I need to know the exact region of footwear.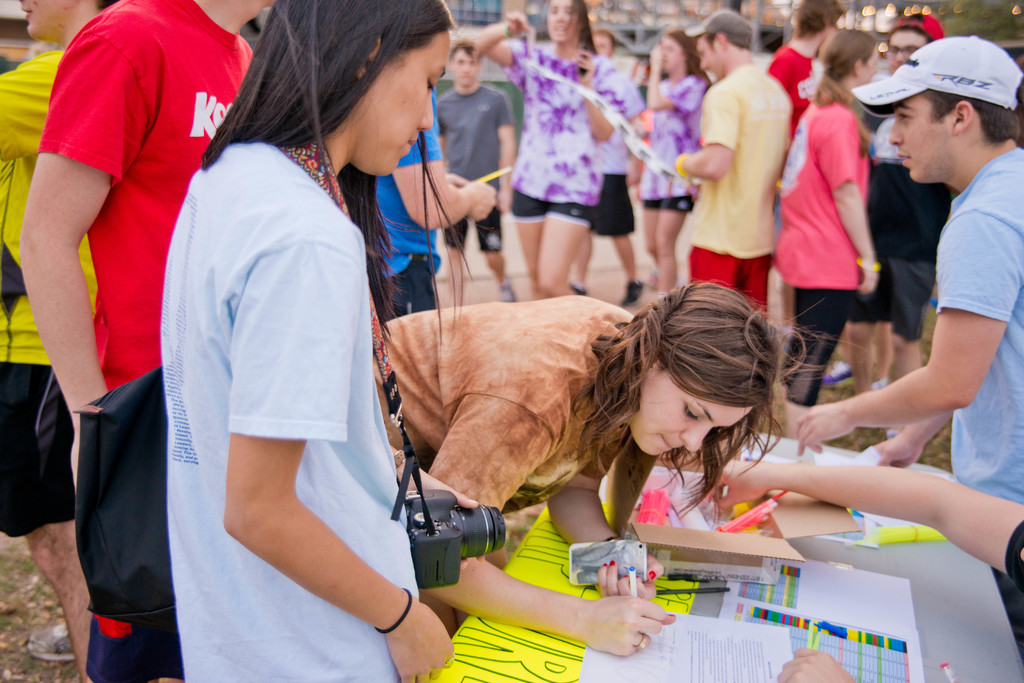
Region: 616, 280, 651, 307.
